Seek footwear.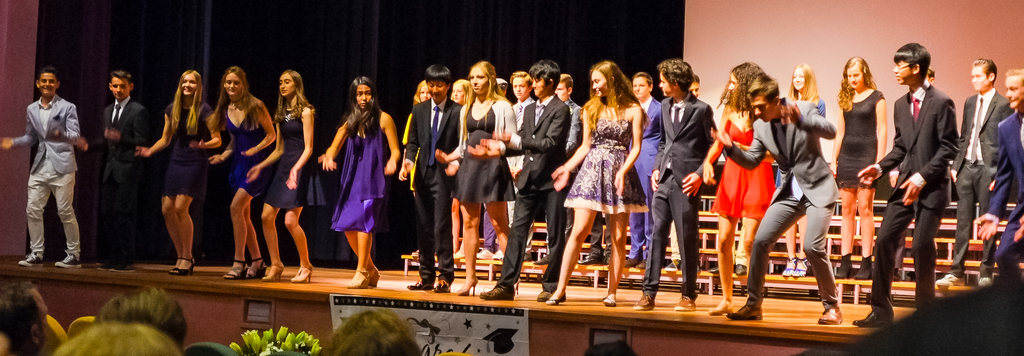
433, 277, 448, 291.
